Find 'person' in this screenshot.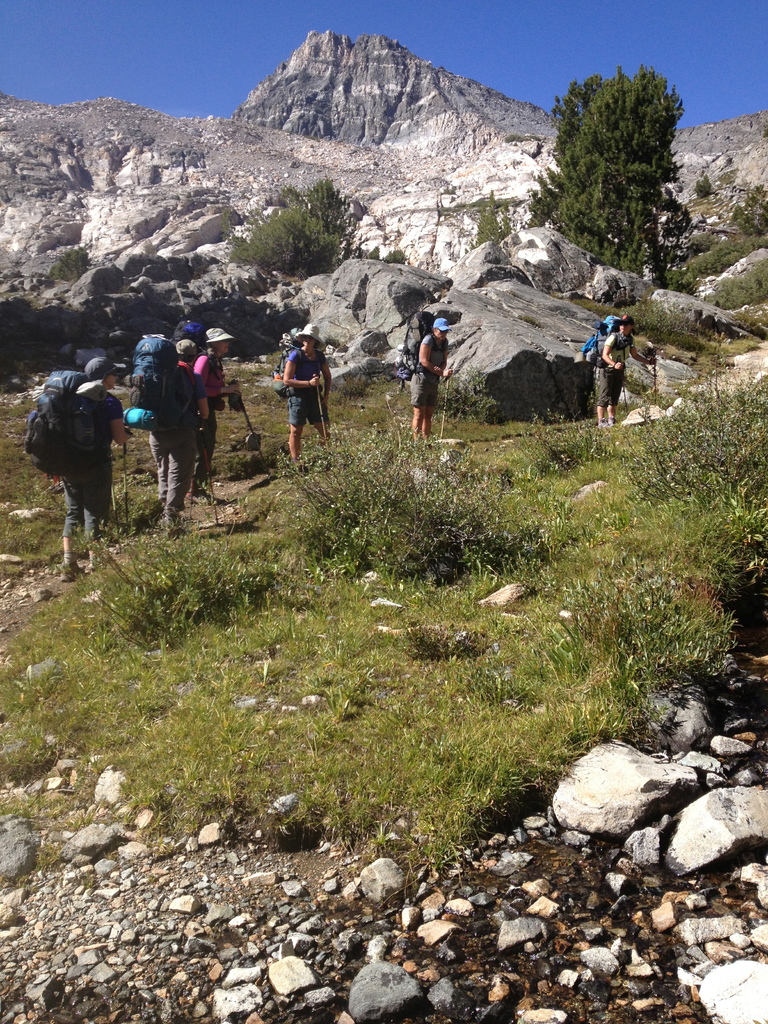
The bounding box for 'person' is BBox(591, 313, 650, 429).
